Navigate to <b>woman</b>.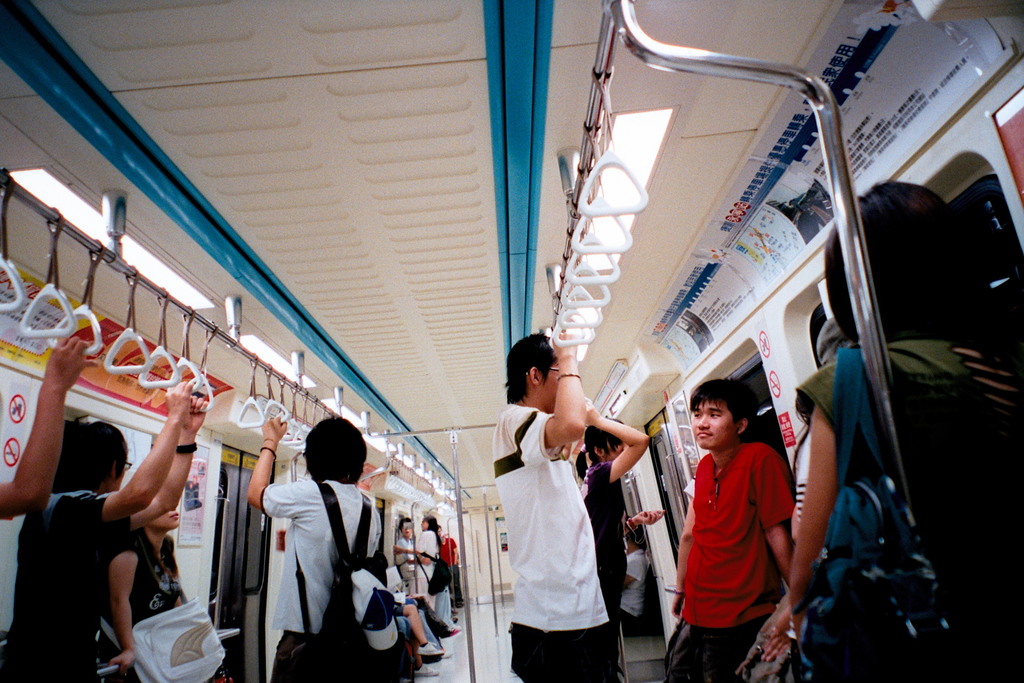
Navigation target: 766, 176, 1023, 682.
